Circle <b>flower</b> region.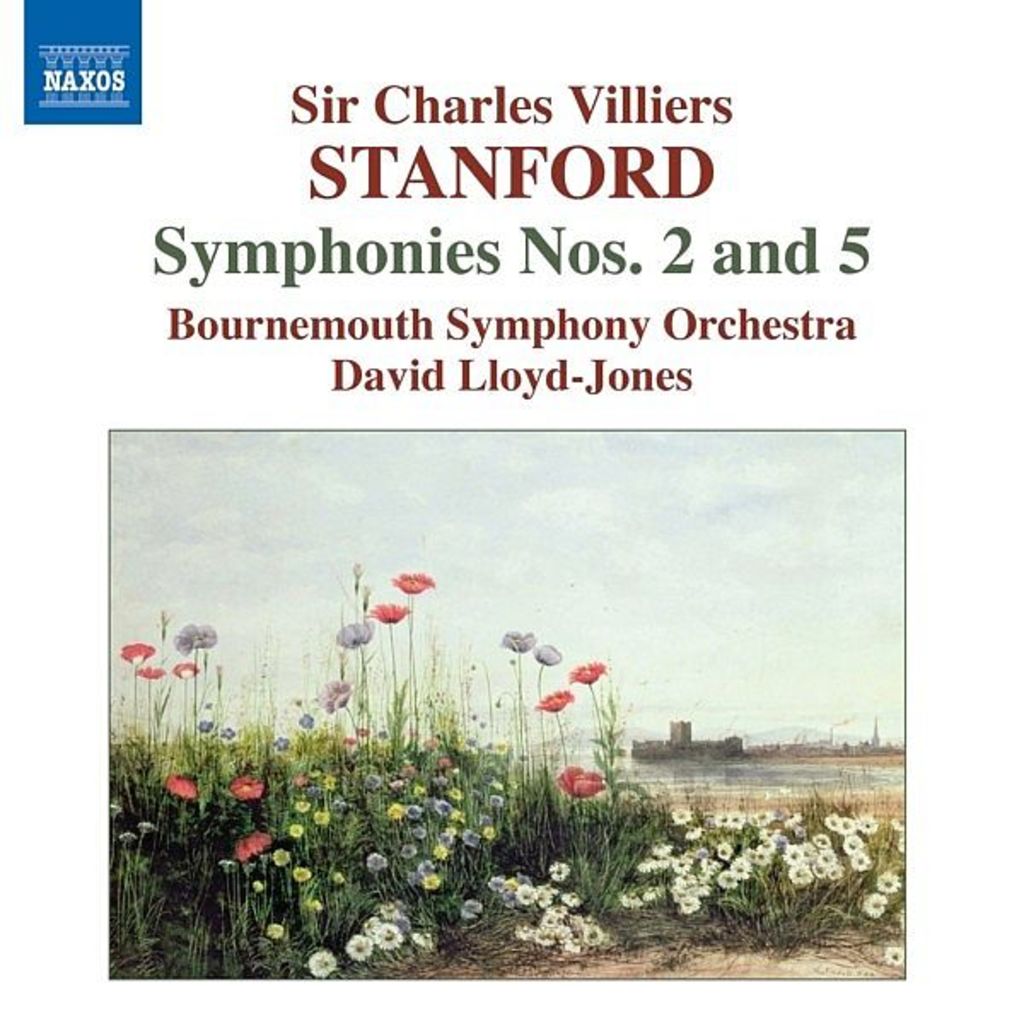
Region: l=488, t=797, r=507, b=814.
